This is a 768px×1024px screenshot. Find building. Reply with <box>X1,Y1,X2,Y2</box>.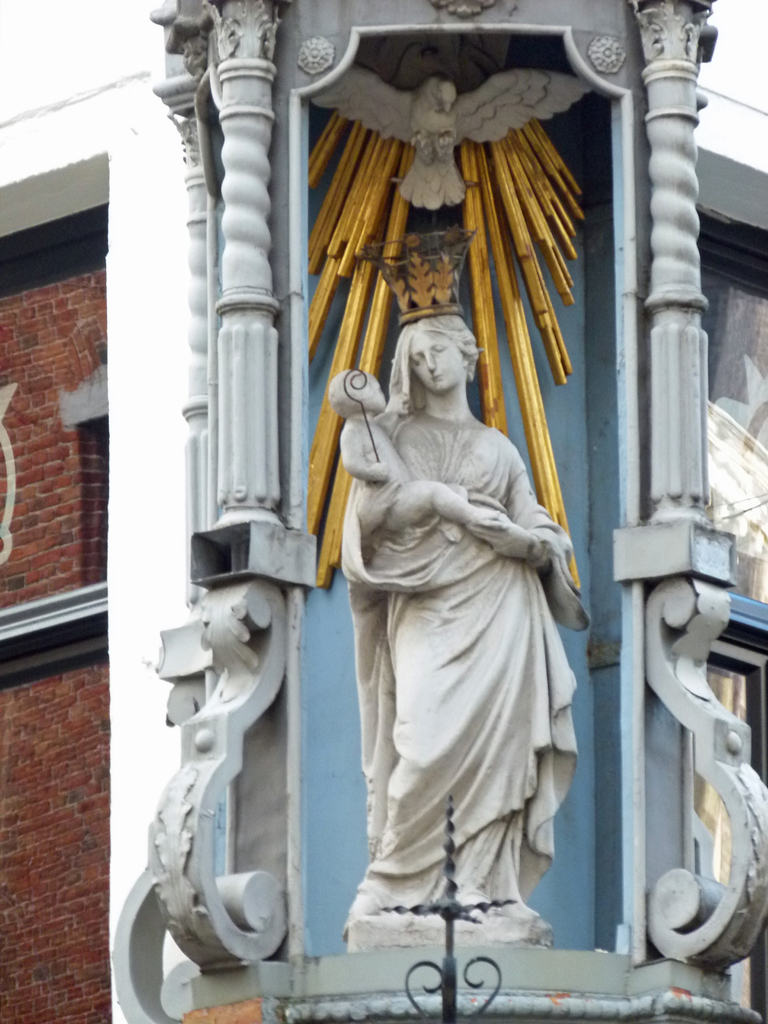
<box>0,0,767,1023</box>.
